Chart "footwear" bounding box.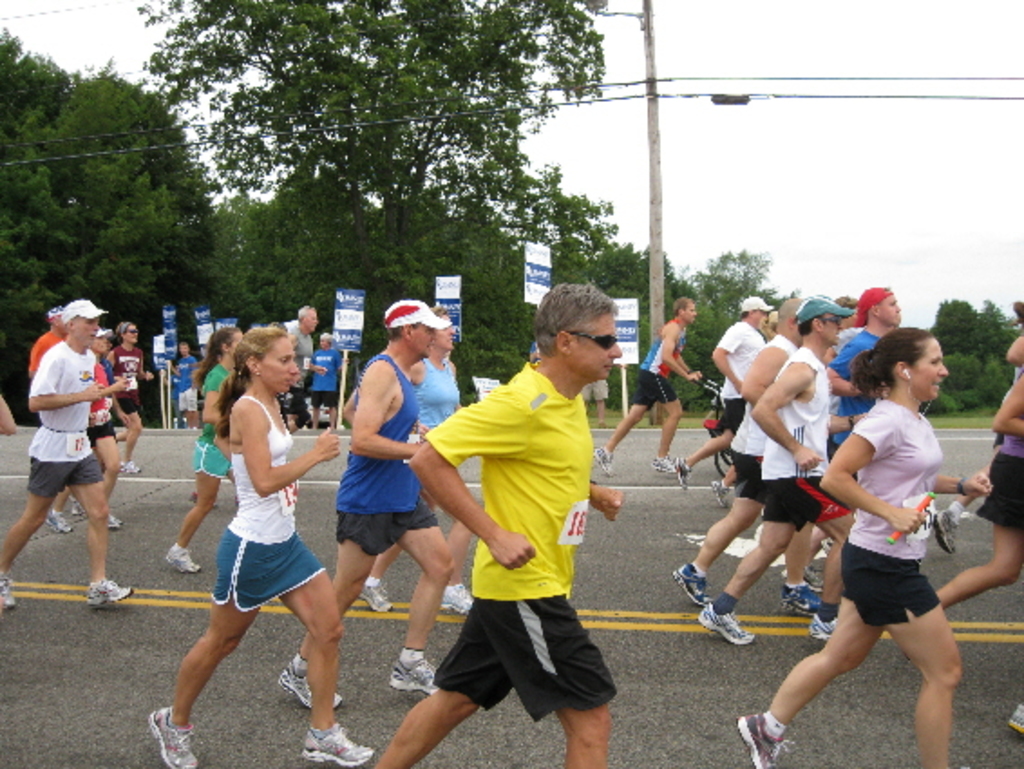
Charted: <box>71,501,89,519</box>.
